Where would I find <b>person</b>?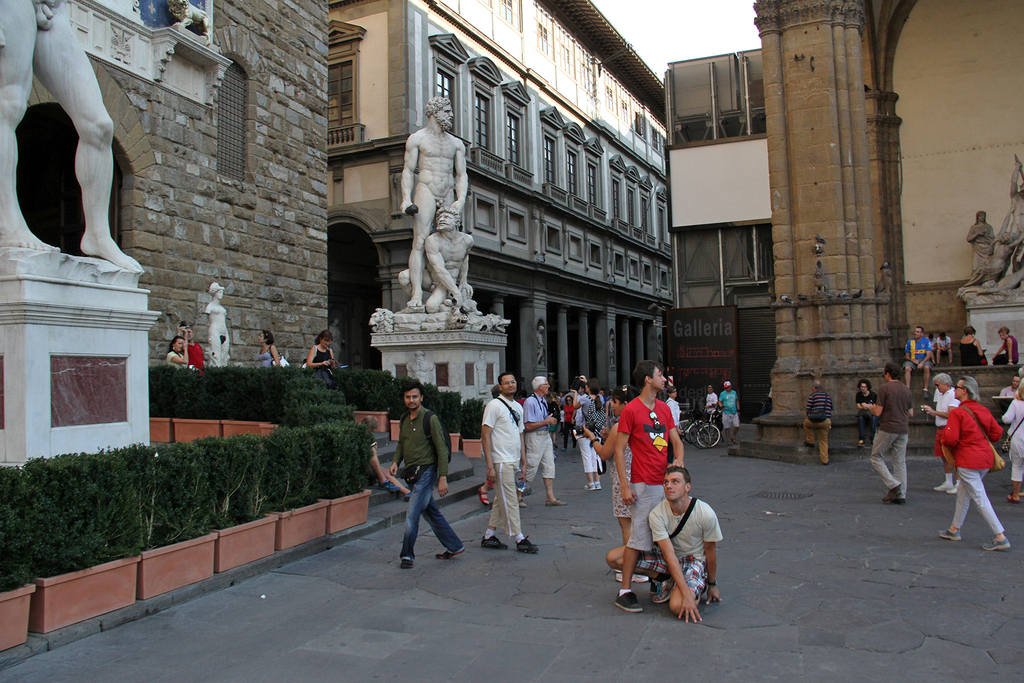
At select_region(902, 329, 929, 388).
